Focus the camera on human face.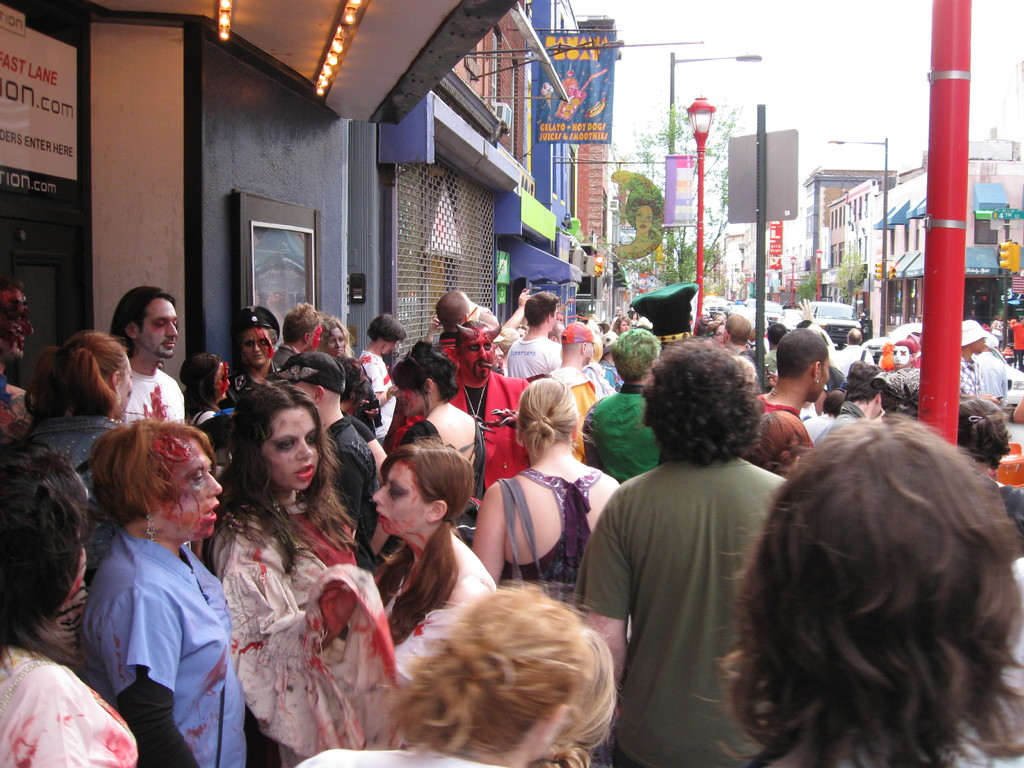
Focus region: select_region(324, 320, 346, 357).
